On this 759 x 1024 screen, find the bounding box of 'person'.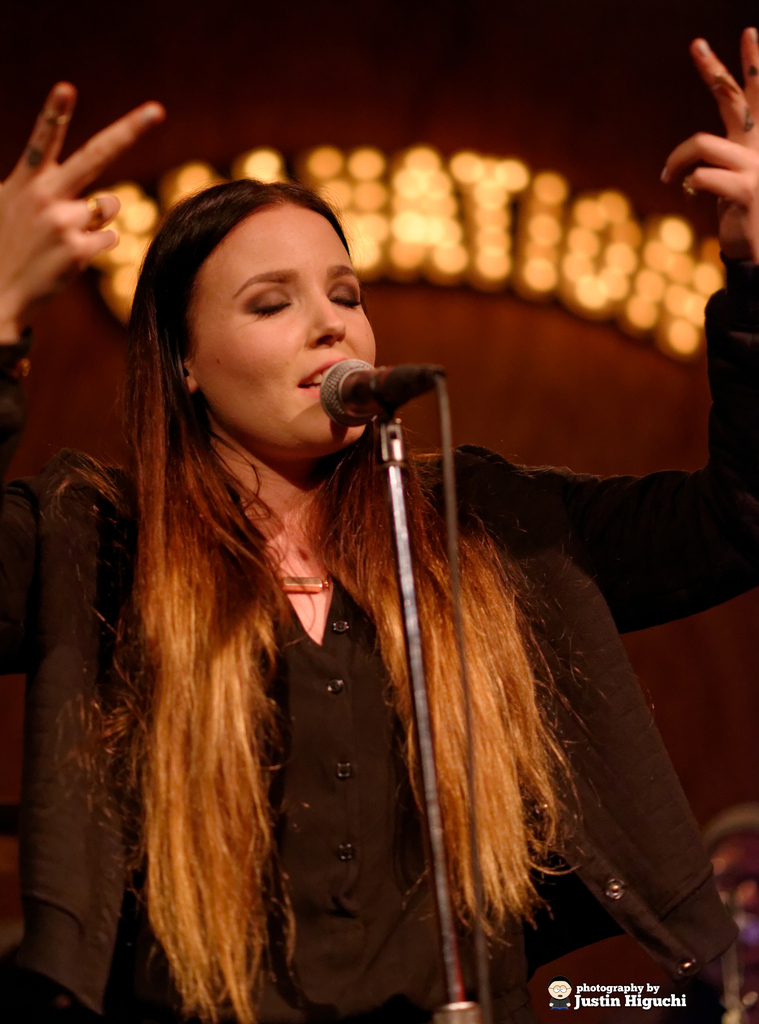
Bounding box: bbox(0, 31, 758, 1023).
